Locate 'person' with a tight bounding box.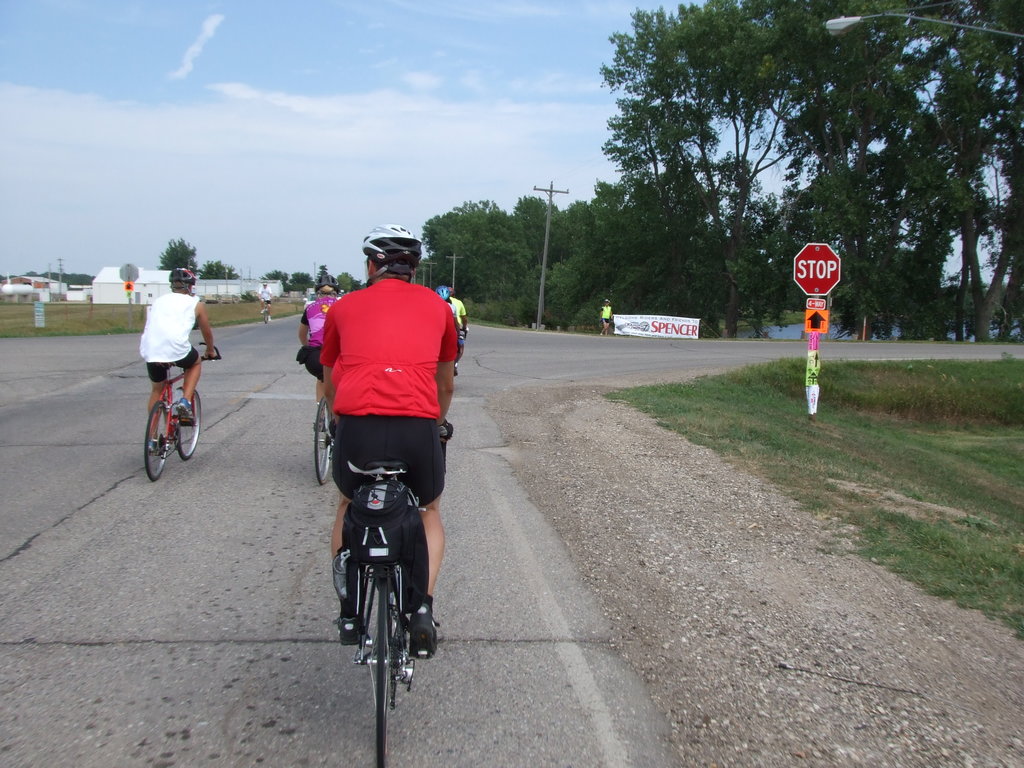
box=[431, 284, 456, 316].
